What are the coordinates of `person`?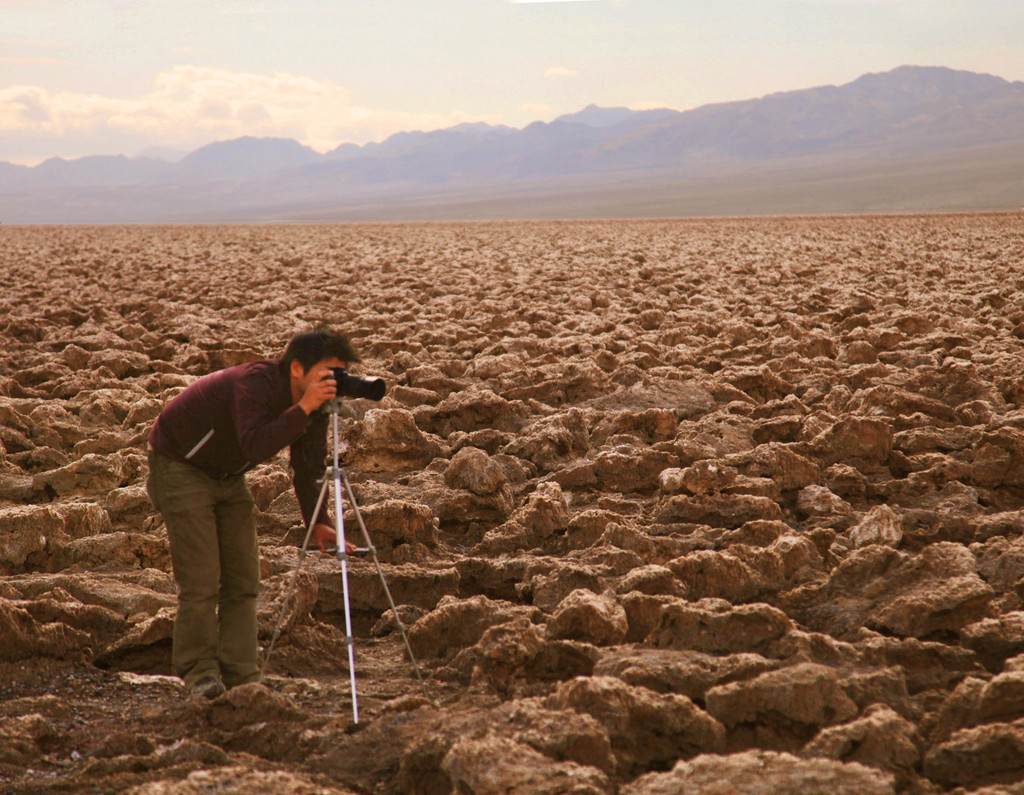
<box>145,322,367,705</box>.
